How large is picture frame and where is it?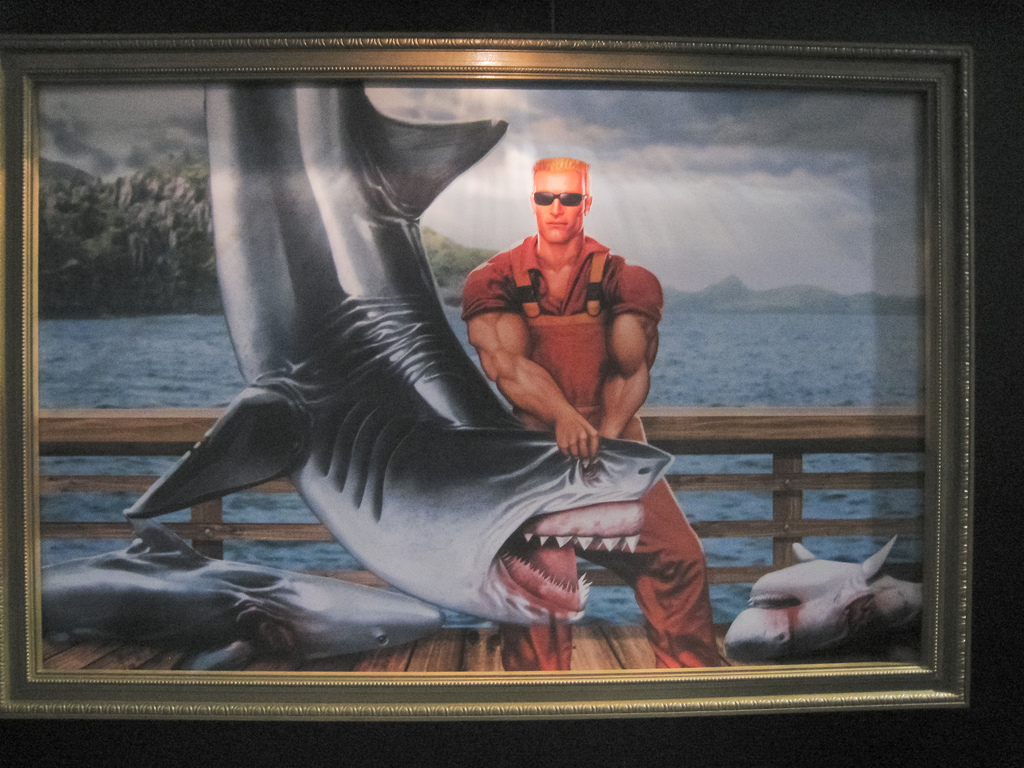
Bounding box: locate(0, 35, 981, 705).
